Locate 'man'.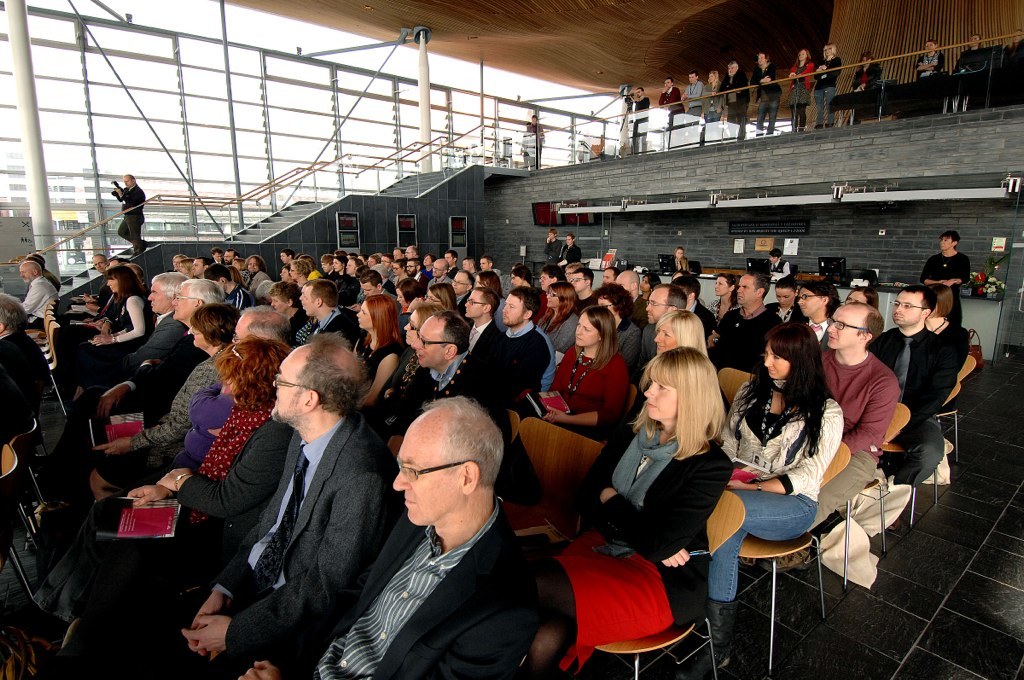
Bounding box: box=[159, 337, 404, 679].
